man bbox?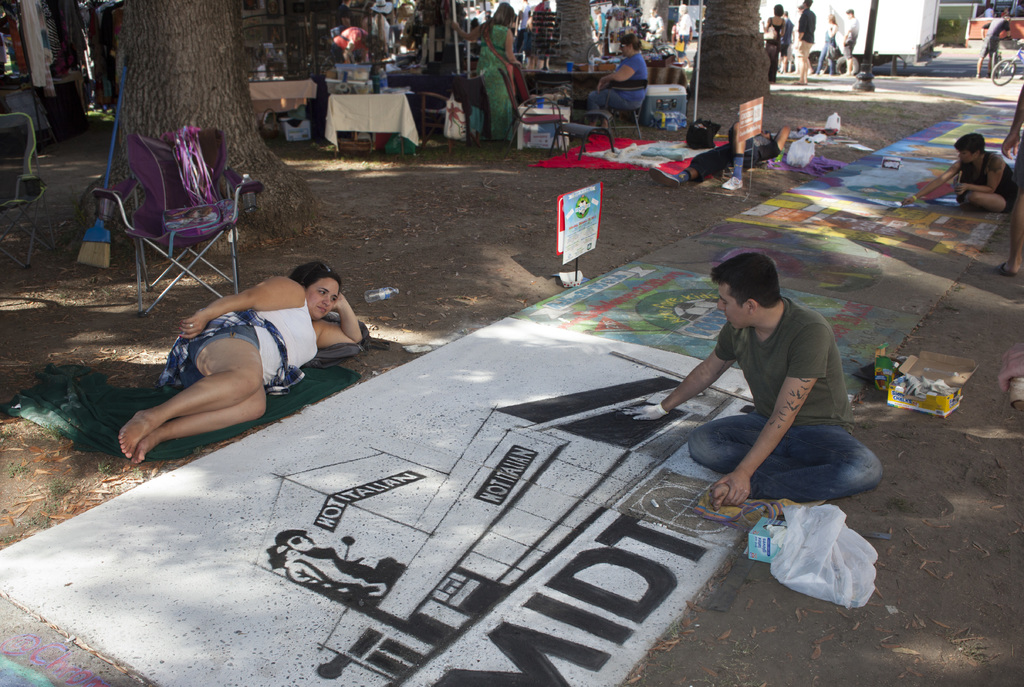
bbox=(796, 0, 818, 87)
